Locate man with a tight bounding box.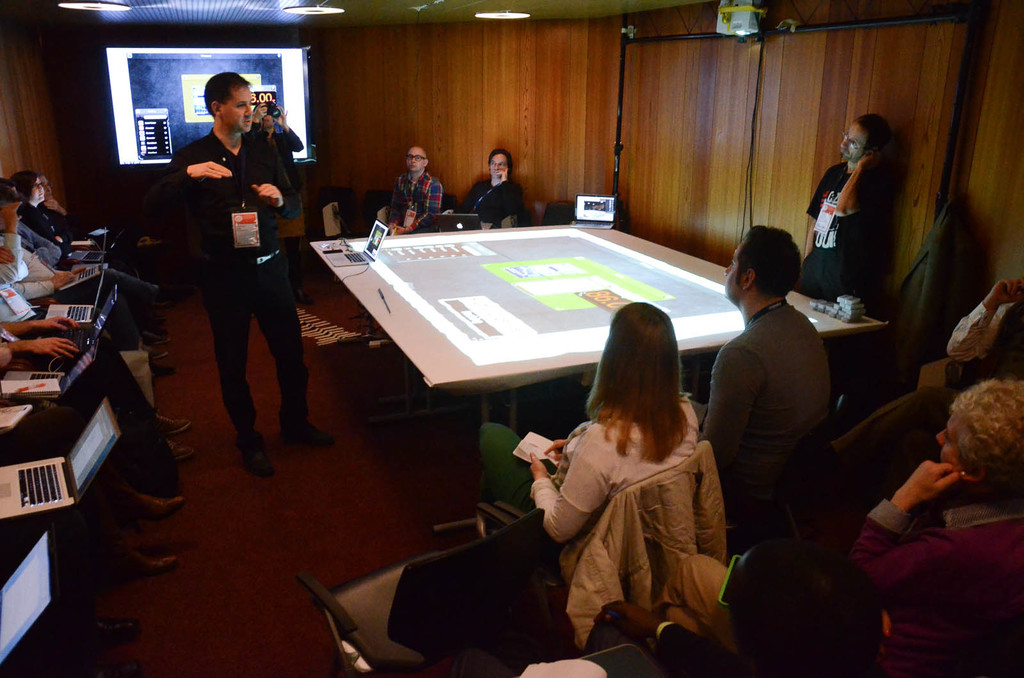
<bbox>35, 172, 85, 240</bbox>.
